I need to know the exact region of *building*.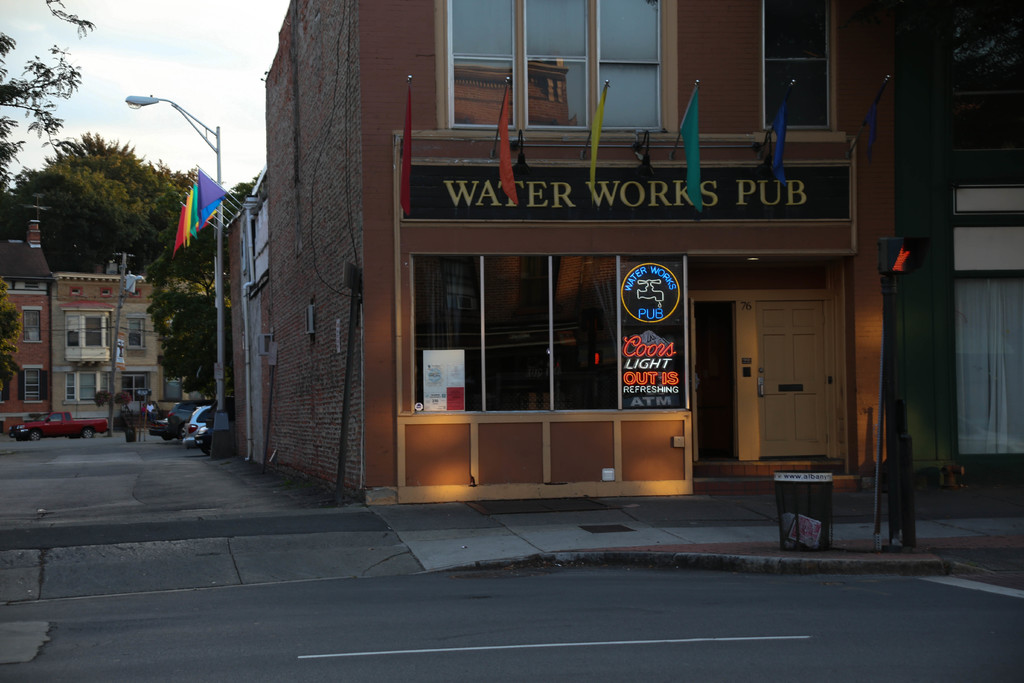
Region: Rect(225, 210, 244, 457).
